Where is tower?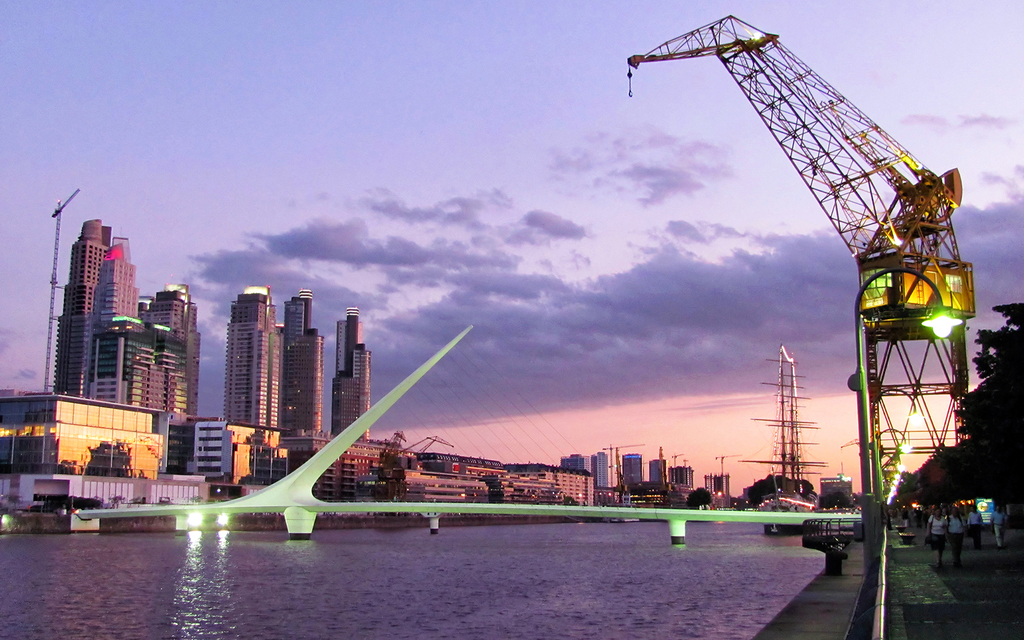
detection(270, 287, 329, 434).
